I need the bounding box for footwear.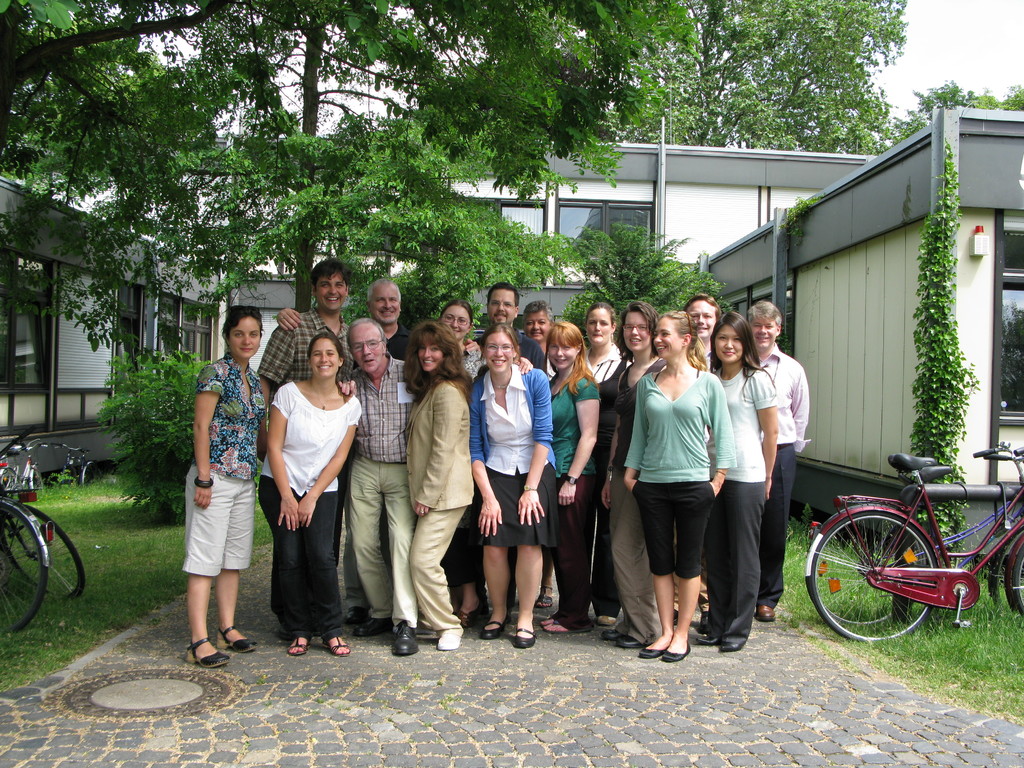
Here it is: rect(619, 636, 644, 650).
